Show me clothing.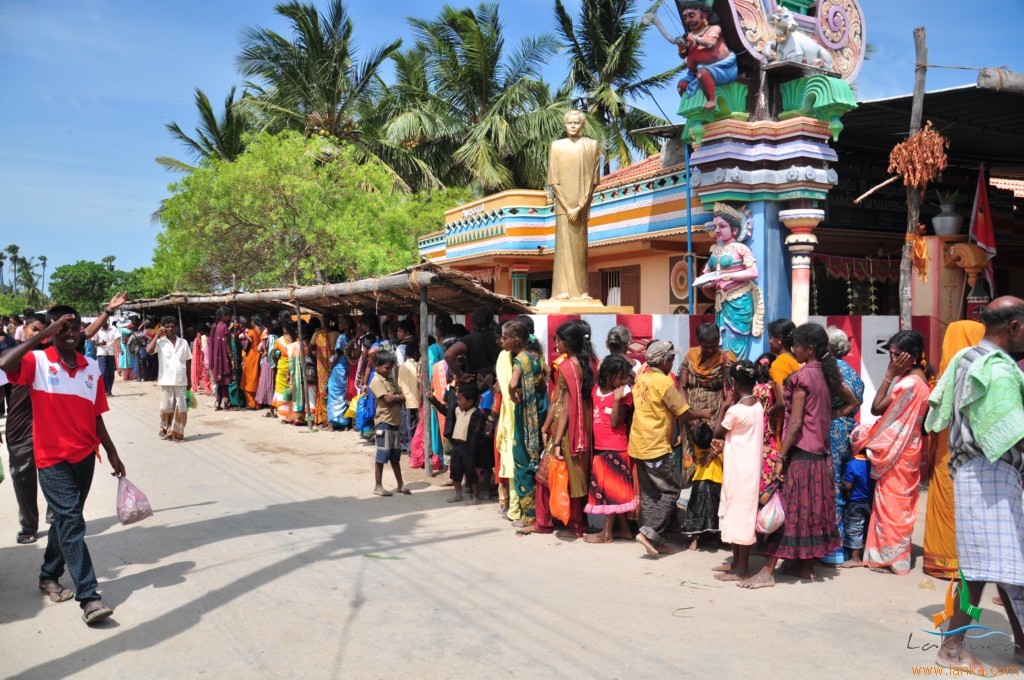
clothing is here: 395 356 424 410.
